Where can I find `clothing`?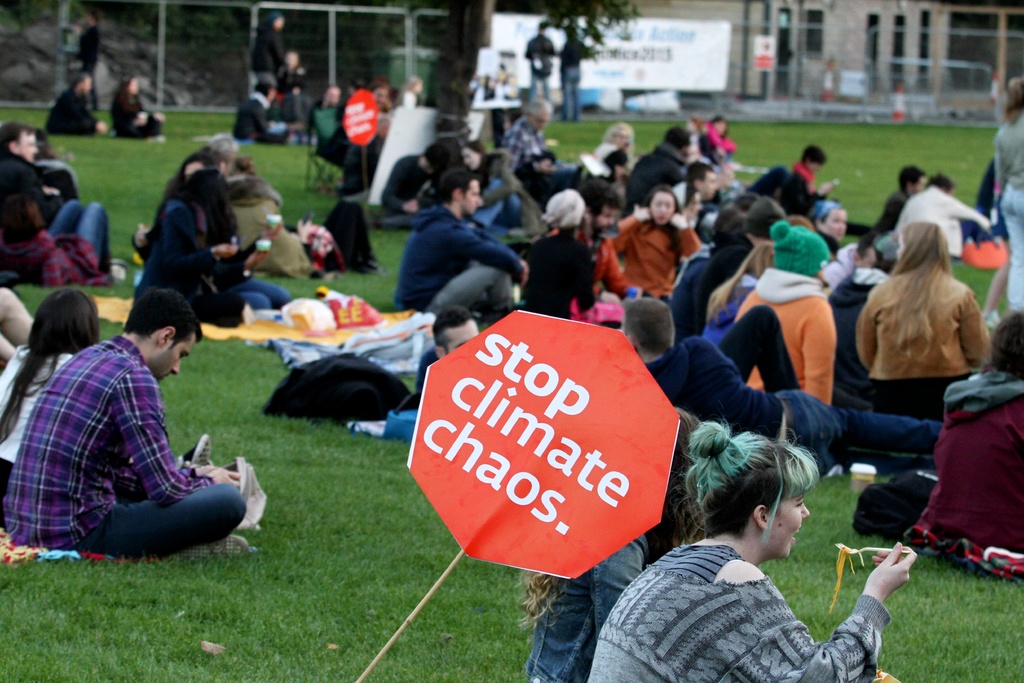
You can find it at (523,529,641,682).
